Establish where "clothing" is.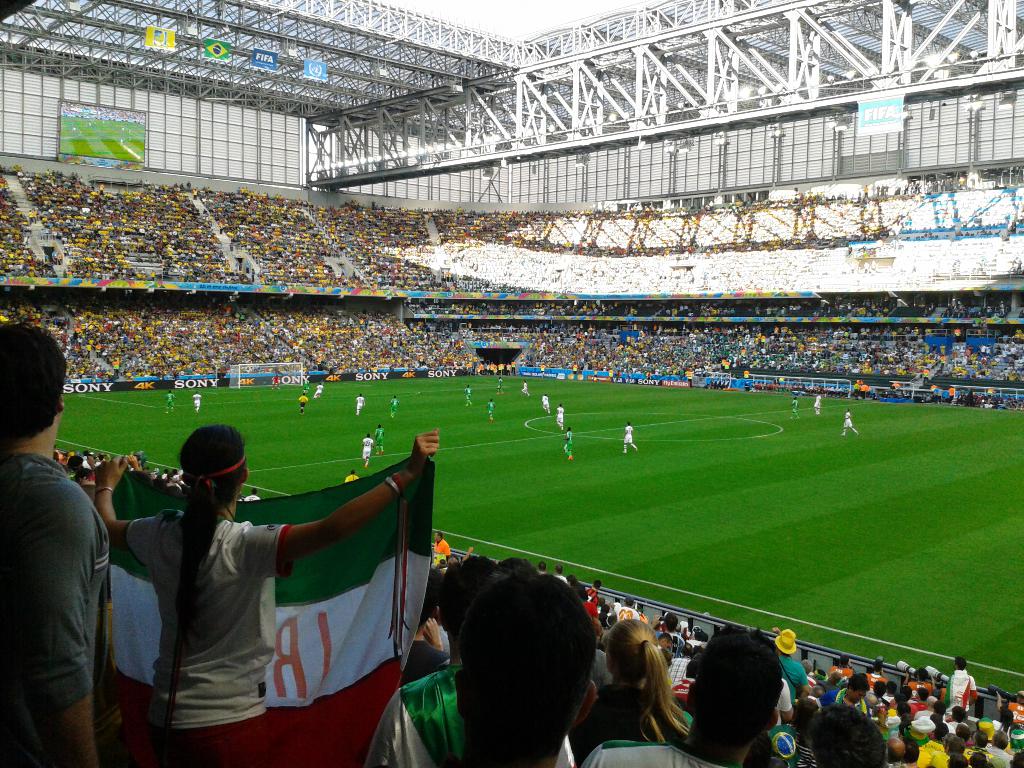
Established at 617:604:639:623.
